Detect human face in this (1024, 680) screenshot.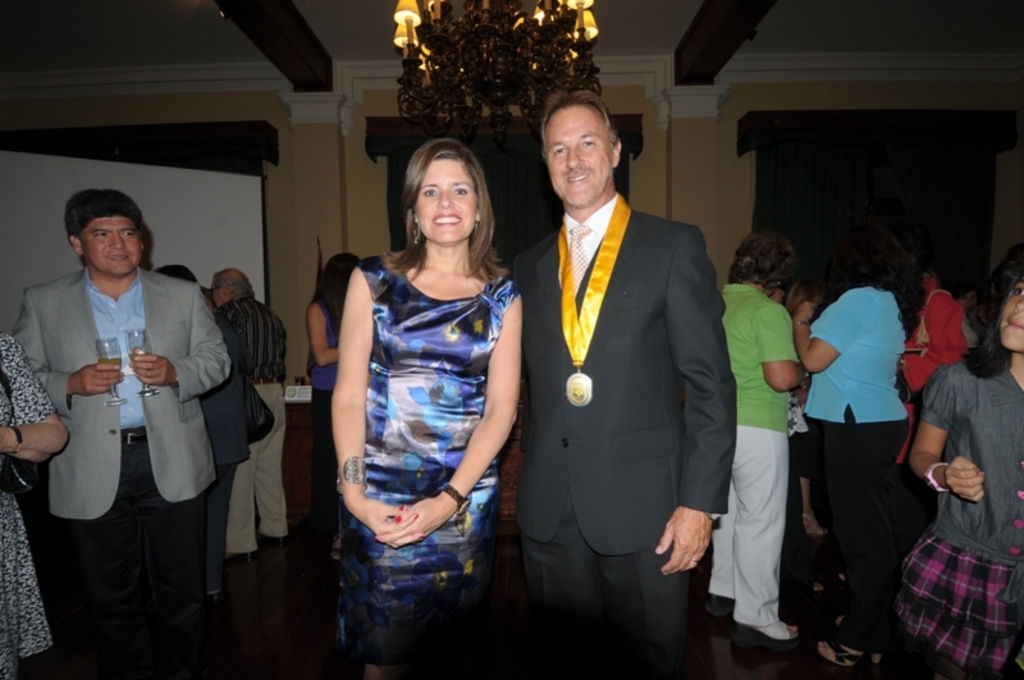
Detection: [547, 101, 613, 210].
